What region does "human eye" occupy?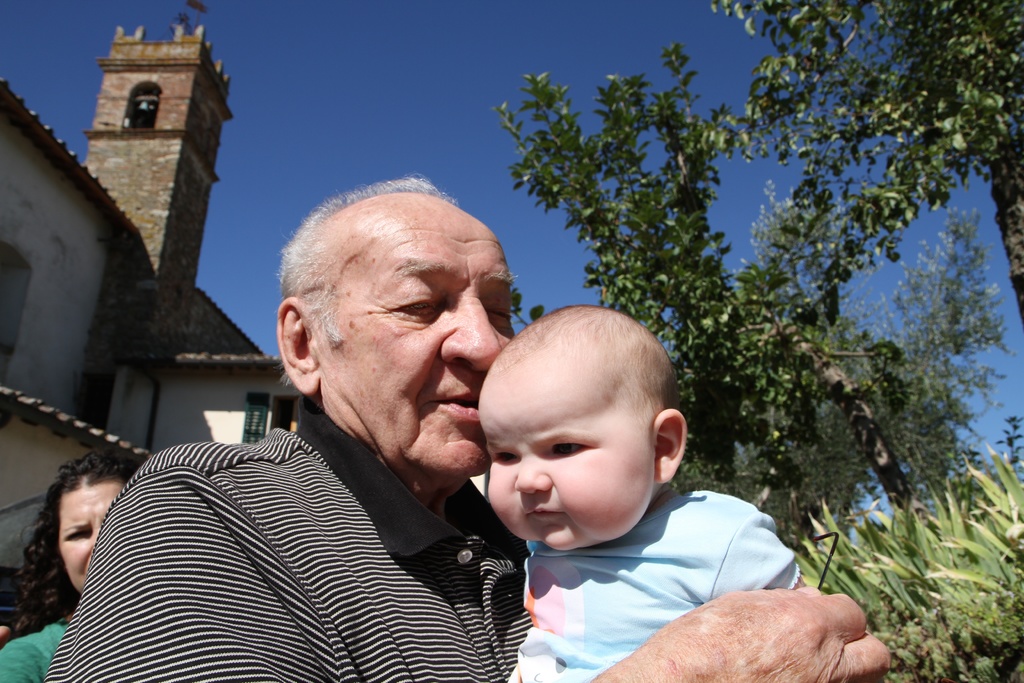
{"x1": 547, "y1": 440, "x2": 589, "y2": 459}.
